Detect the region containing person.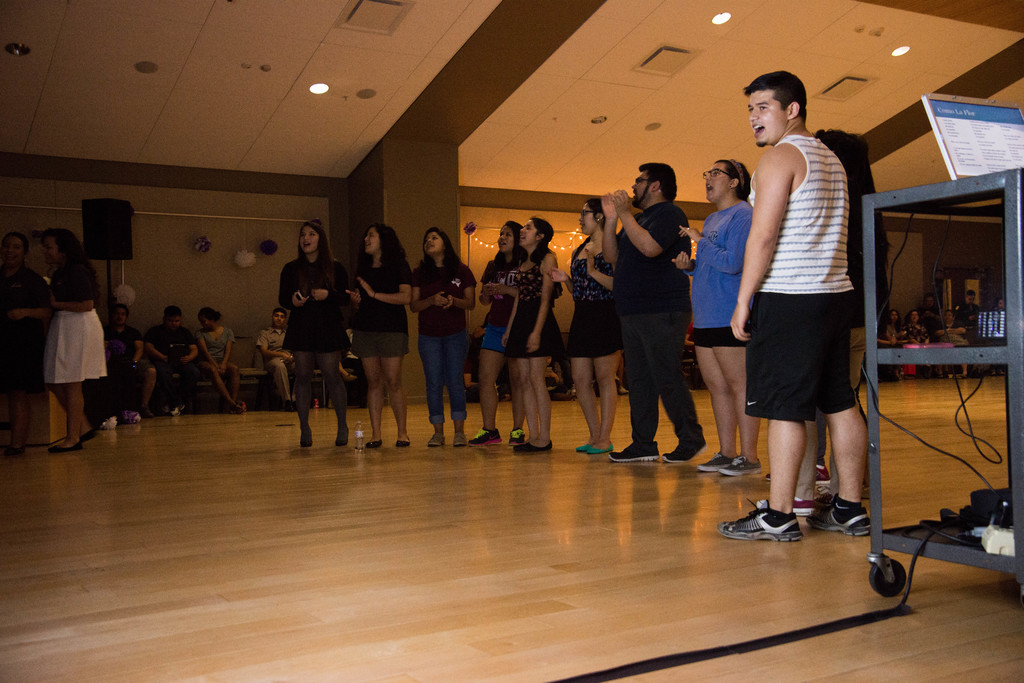
(x1=137, y1=302, x2=202, y2=419).
